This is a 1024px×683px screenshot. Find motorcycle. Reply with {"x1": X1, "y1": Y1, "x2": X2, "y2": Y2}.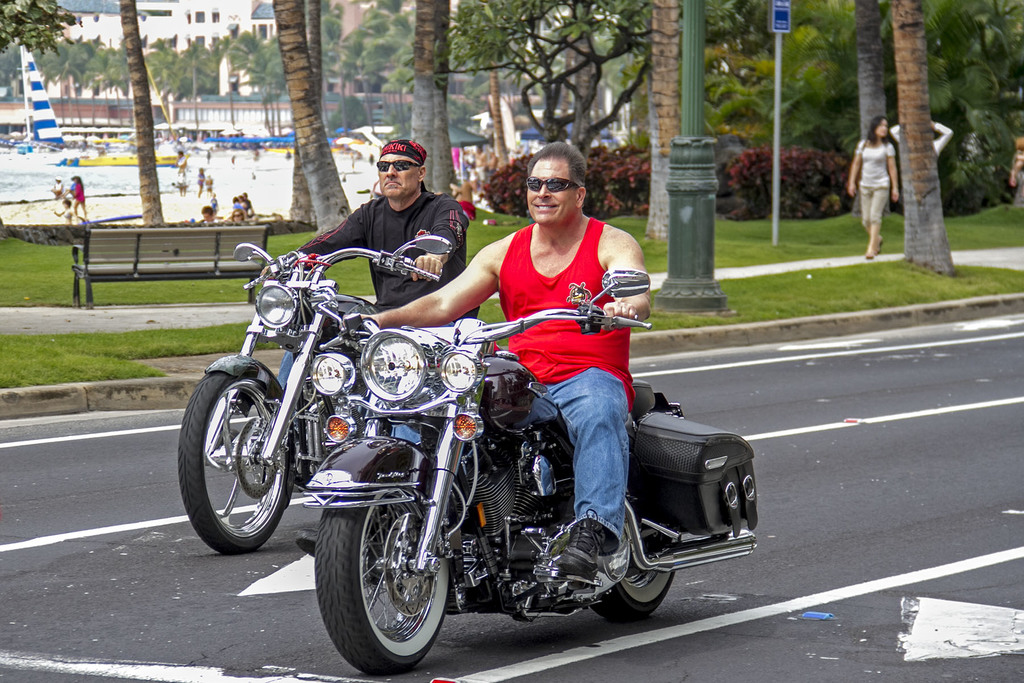
{"x1": 169, "y1": 221, "x2": 476, "y2": 600}.
